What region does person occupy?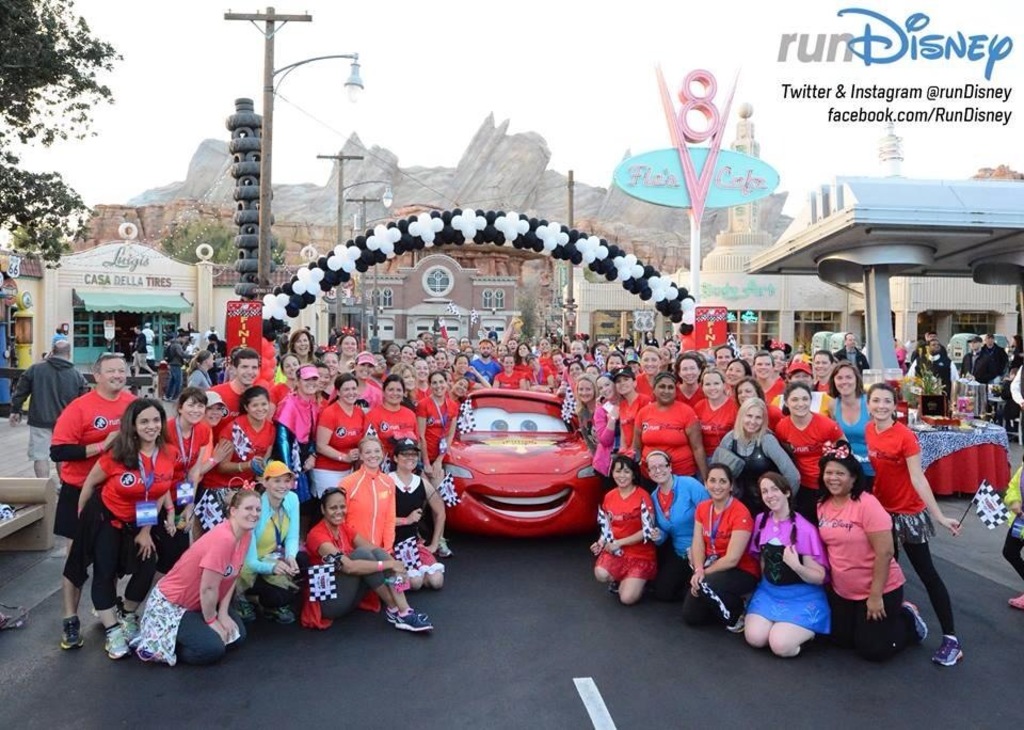
bbox=(820, 352, 874, 483).
